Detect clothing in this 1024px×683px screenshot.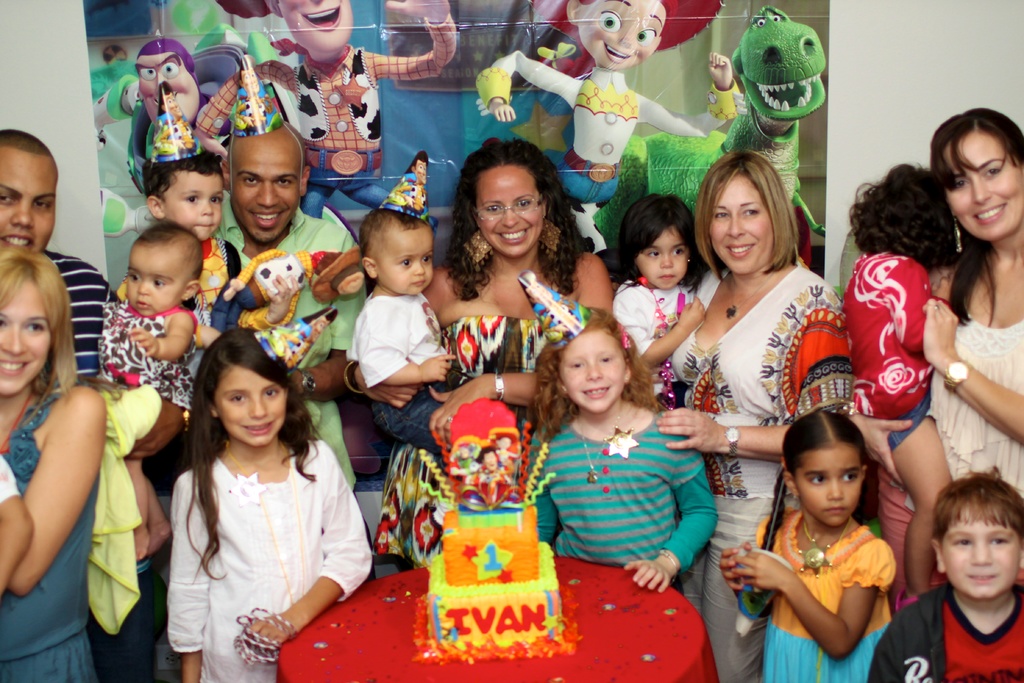
Detection: [x1=214, y1=191, x2=366, y2=493].
